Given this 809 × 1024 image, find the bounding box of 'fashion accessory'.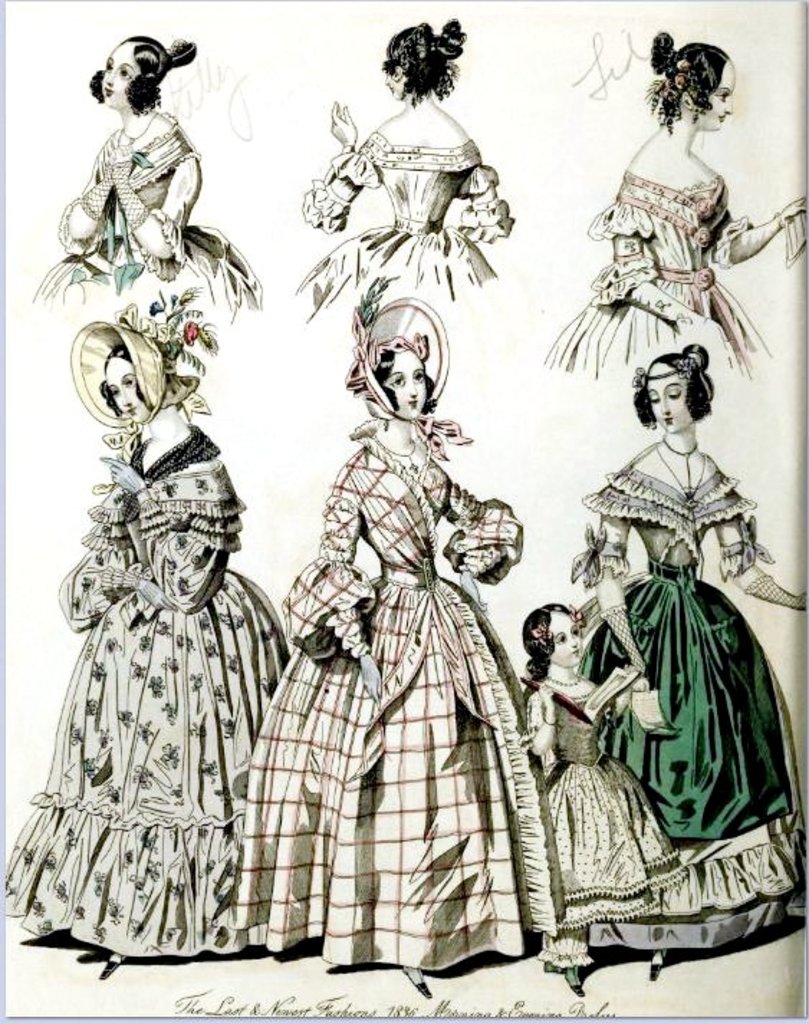
box(645, 55, 693, 135).
